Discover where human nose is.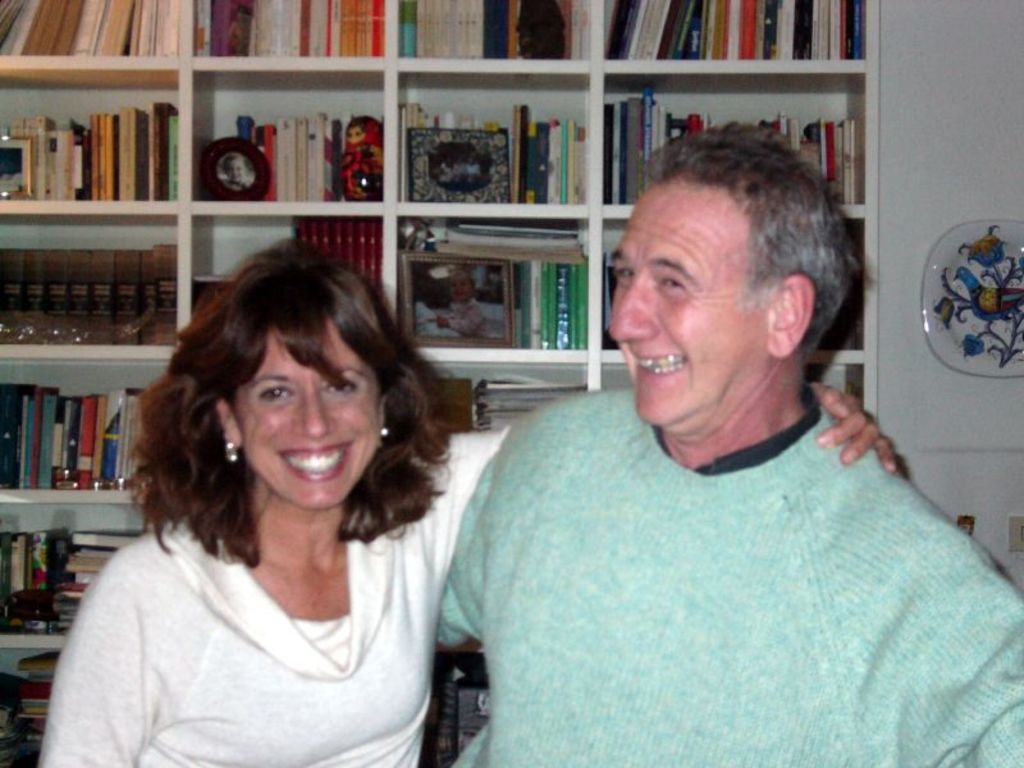
Discovered at {"x1": 612, "y1": 271, "x2": 658, "y2": 340}.
